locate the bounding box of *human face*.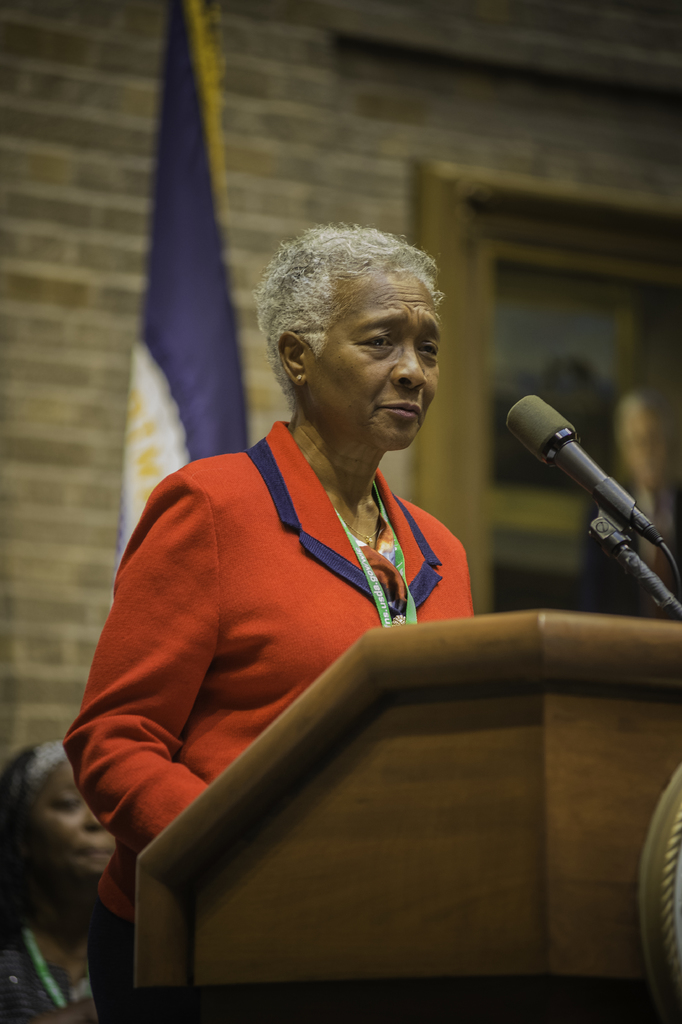
Bounding box: {"left": 312, "top": 268, "right": 442, "bottom": 447}.
